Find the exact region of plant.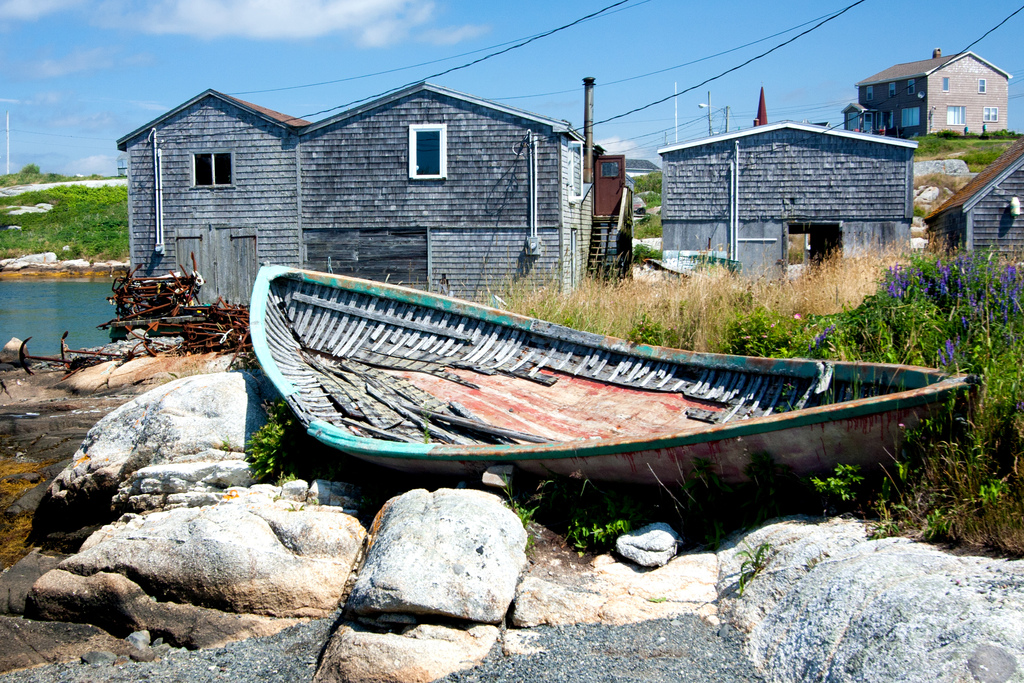
Exact region: [left=891, top=126, right=1023, bottom=135].
